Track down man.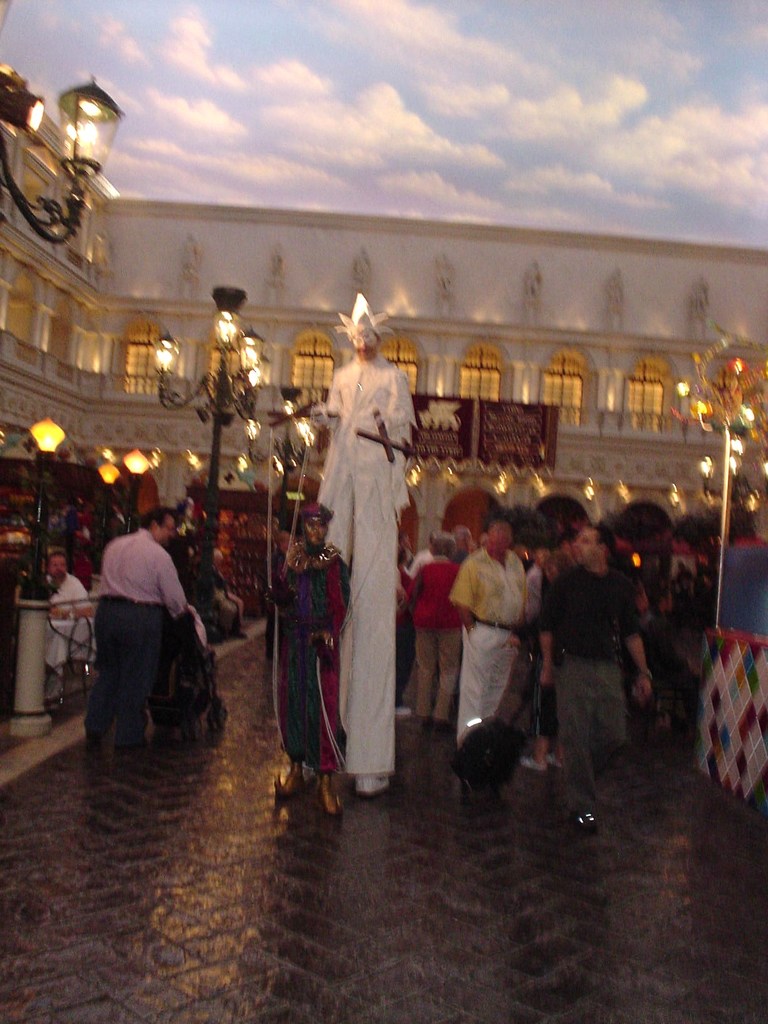
Tracked to 210/545/248/638.
